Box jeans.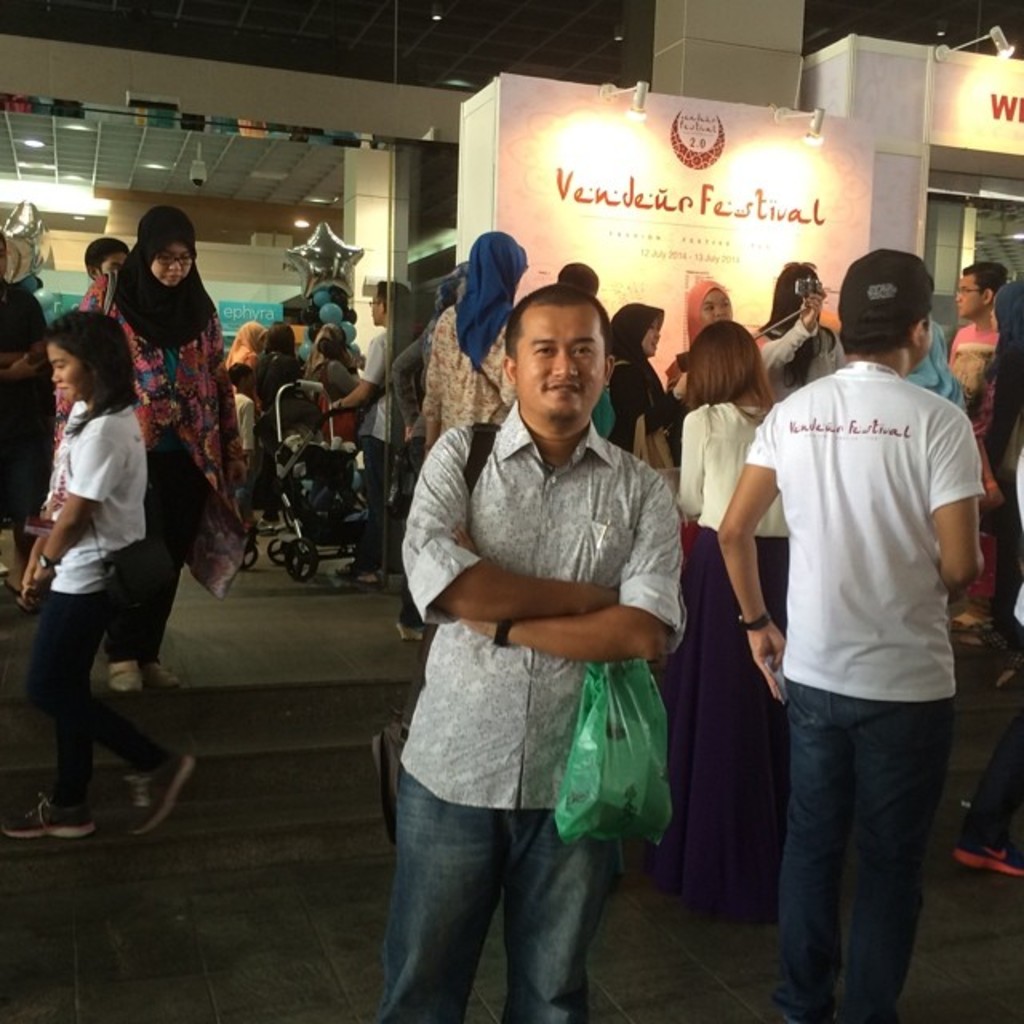
left=96, top=445, right=202, bottom=664.
